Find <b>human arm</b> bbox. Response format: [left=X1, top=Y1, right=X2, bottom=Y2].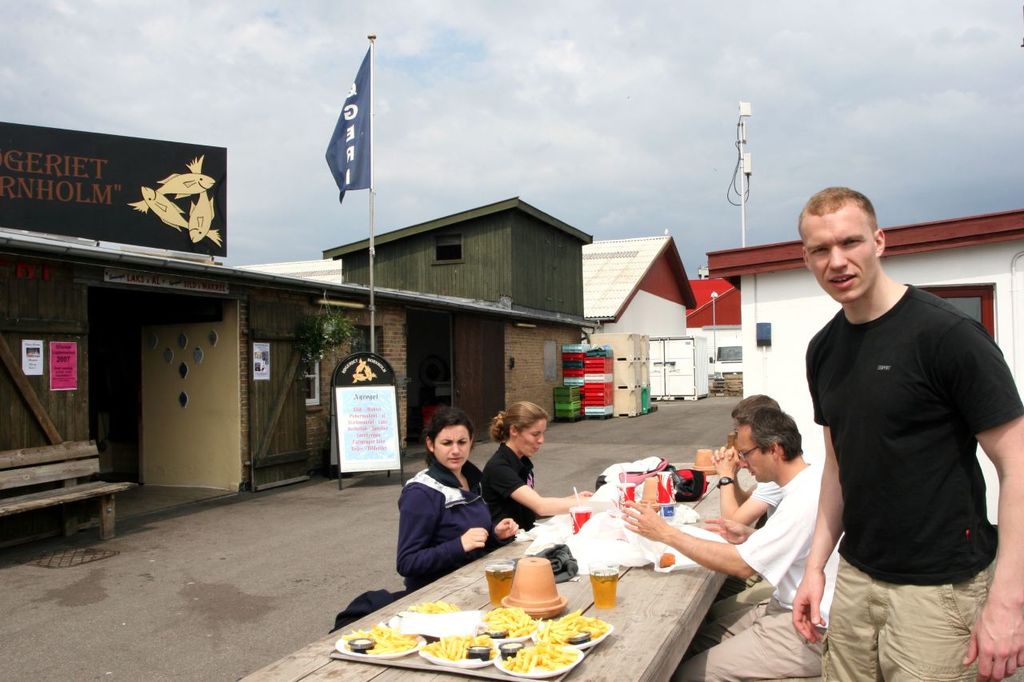
[left=718, top=447, right=794, bottom=540].
